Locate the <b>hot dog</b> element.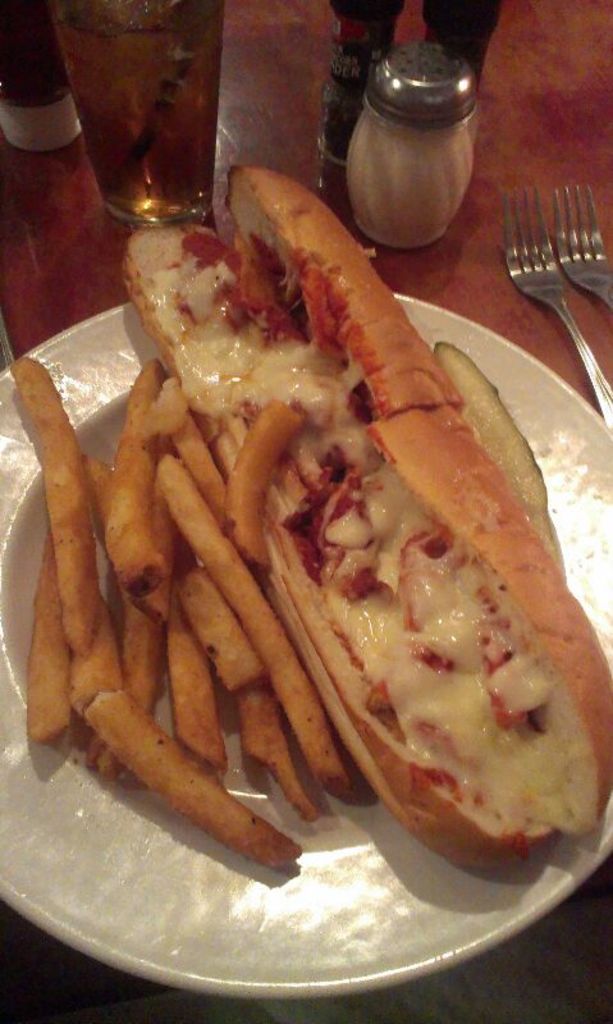
Element bbox: bbox=(67, 131, 612, 983).
